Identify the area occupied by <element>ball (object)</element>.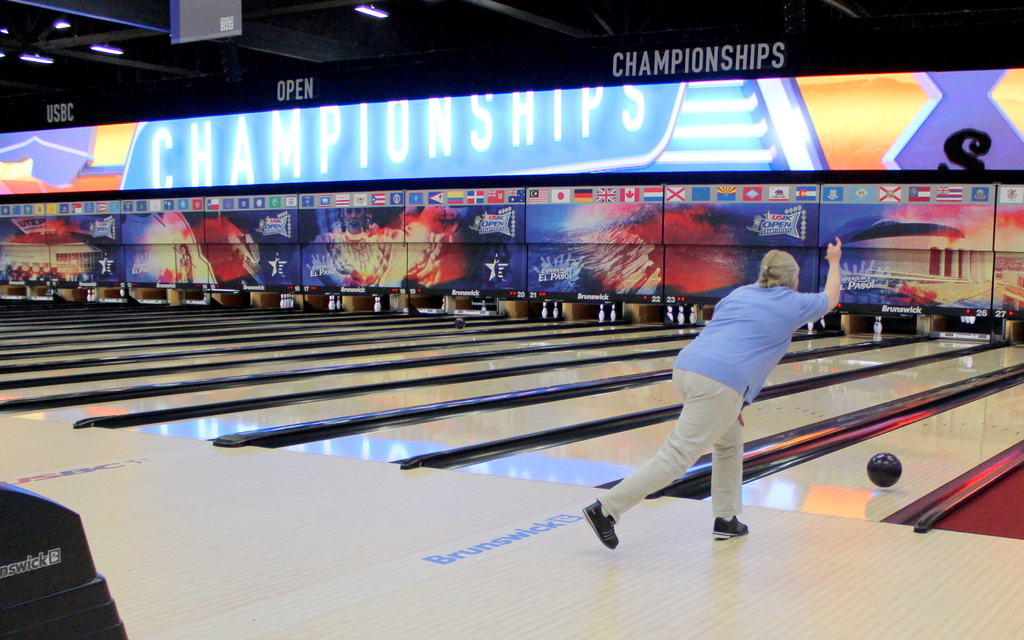
Area: {"x1": 865, "y1": 451, "x2": 902, "y2": 486}.
